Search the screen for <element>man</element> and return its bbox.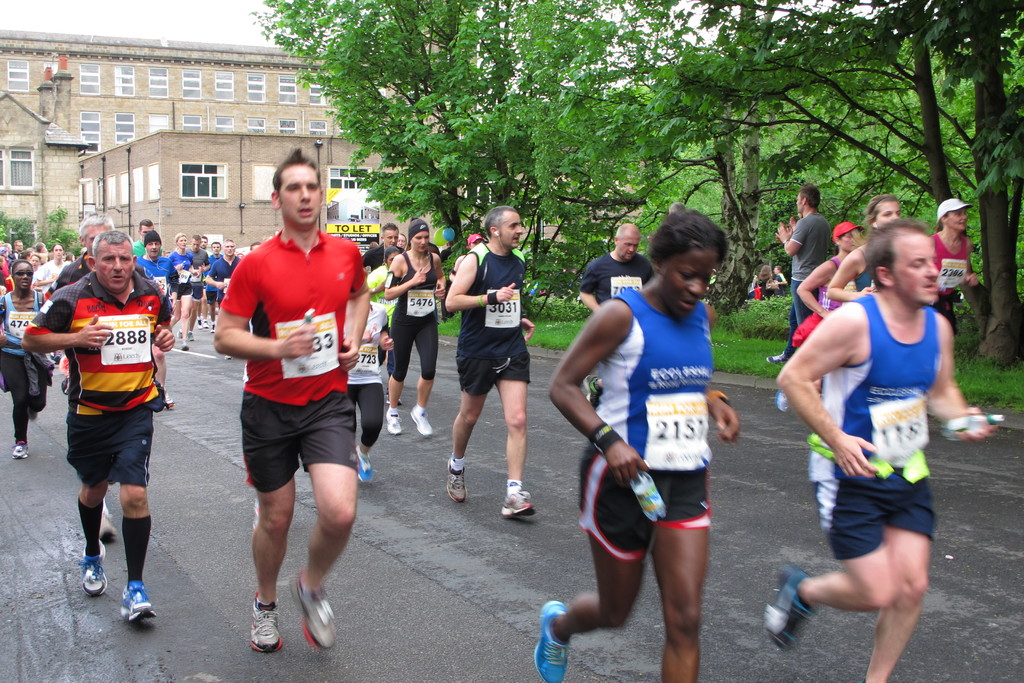
Found: box=[760, 218, 1000, 682].
